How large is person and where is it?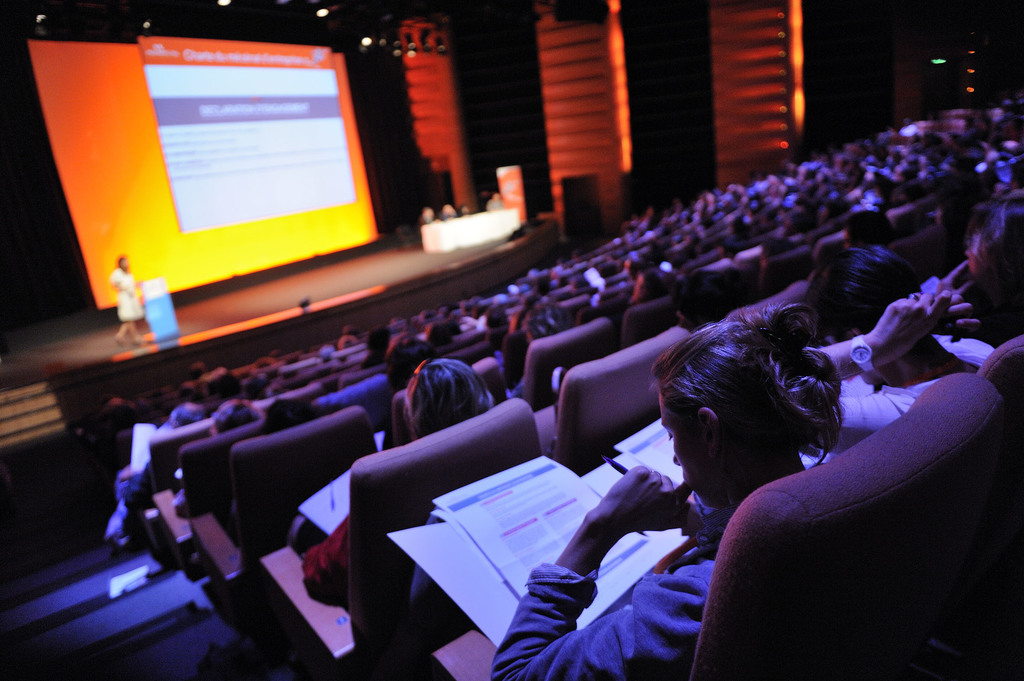
Bounding box: bbox=[483, 316, 817, 653].
